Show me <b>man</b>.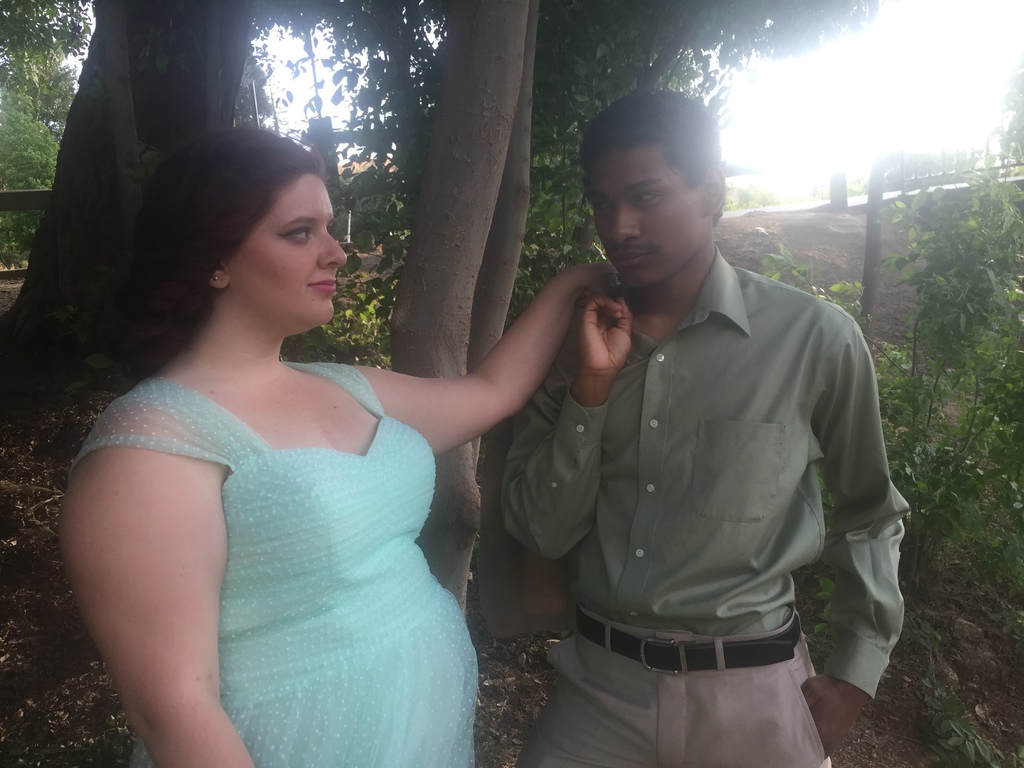
<b>man</b> is here: bbox=[464, 88, 904, 757].
